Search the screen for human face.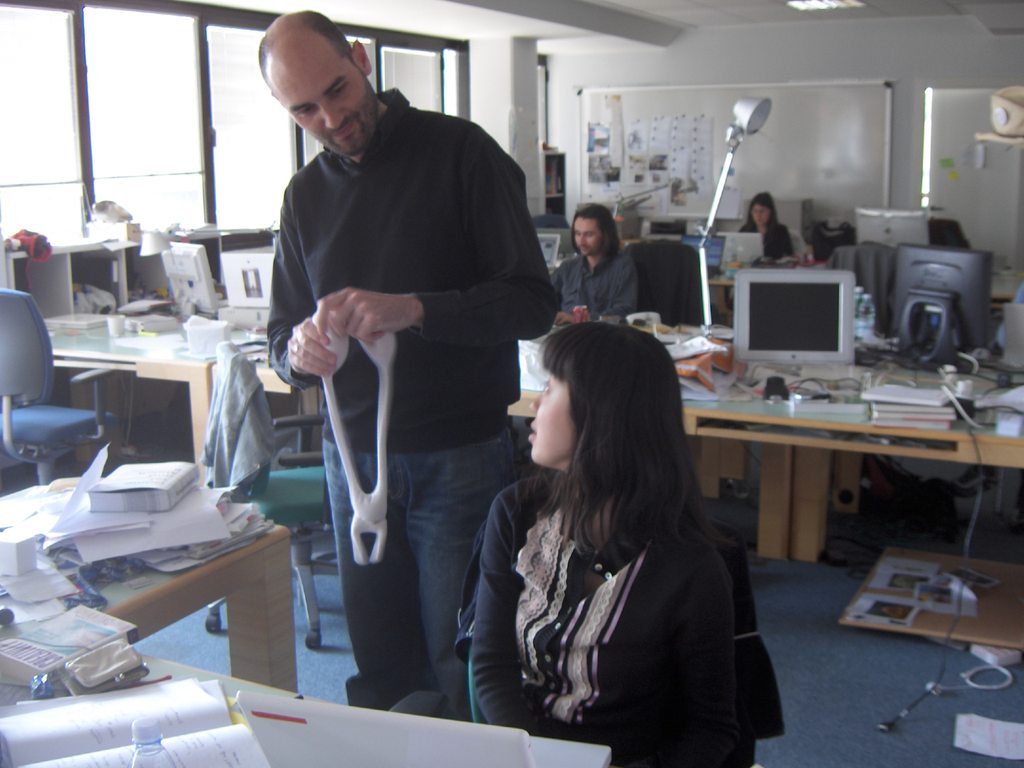
Found at box=[527, 369, 575, 460].
